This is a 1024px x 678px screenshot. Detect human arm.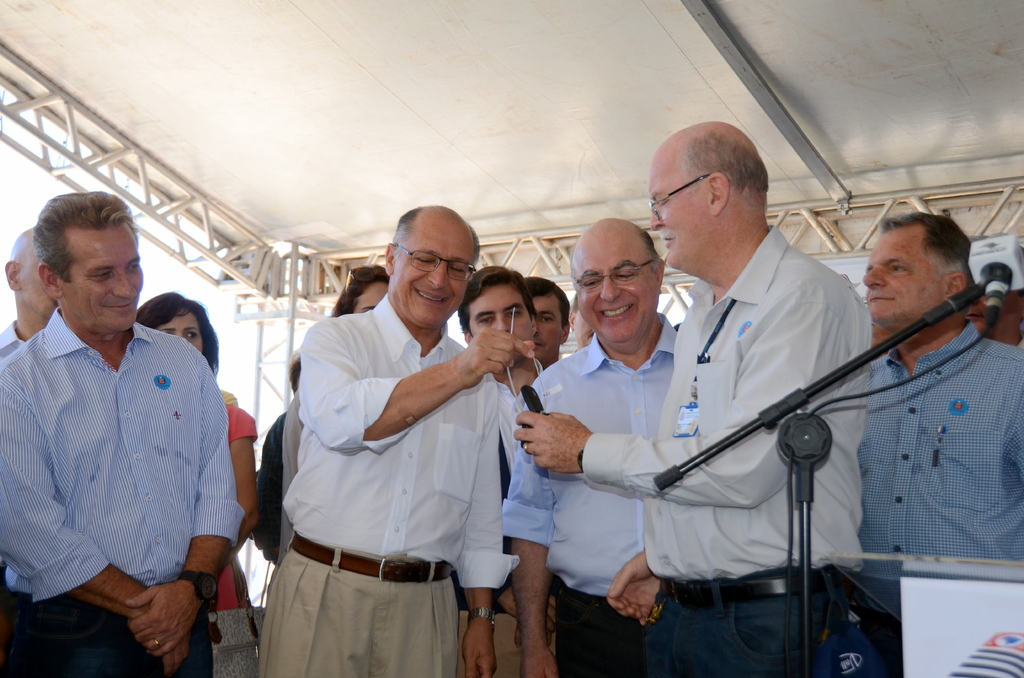
(604,549,672,618).
